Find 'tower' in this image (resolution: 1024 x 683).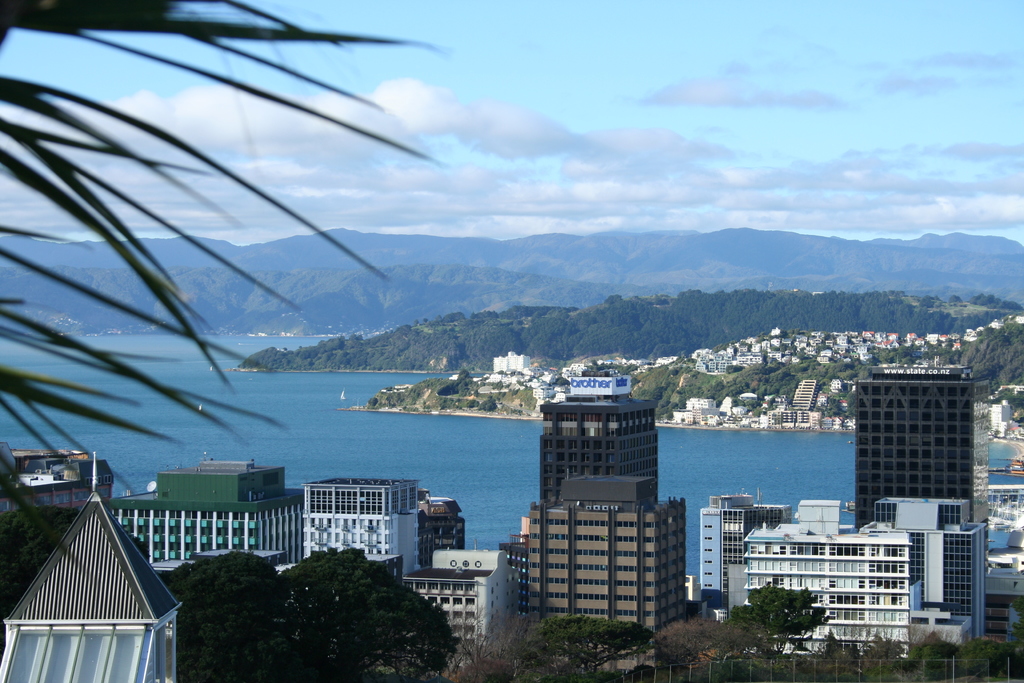
(x1=0, y1=441, x2=189, y2=682).
